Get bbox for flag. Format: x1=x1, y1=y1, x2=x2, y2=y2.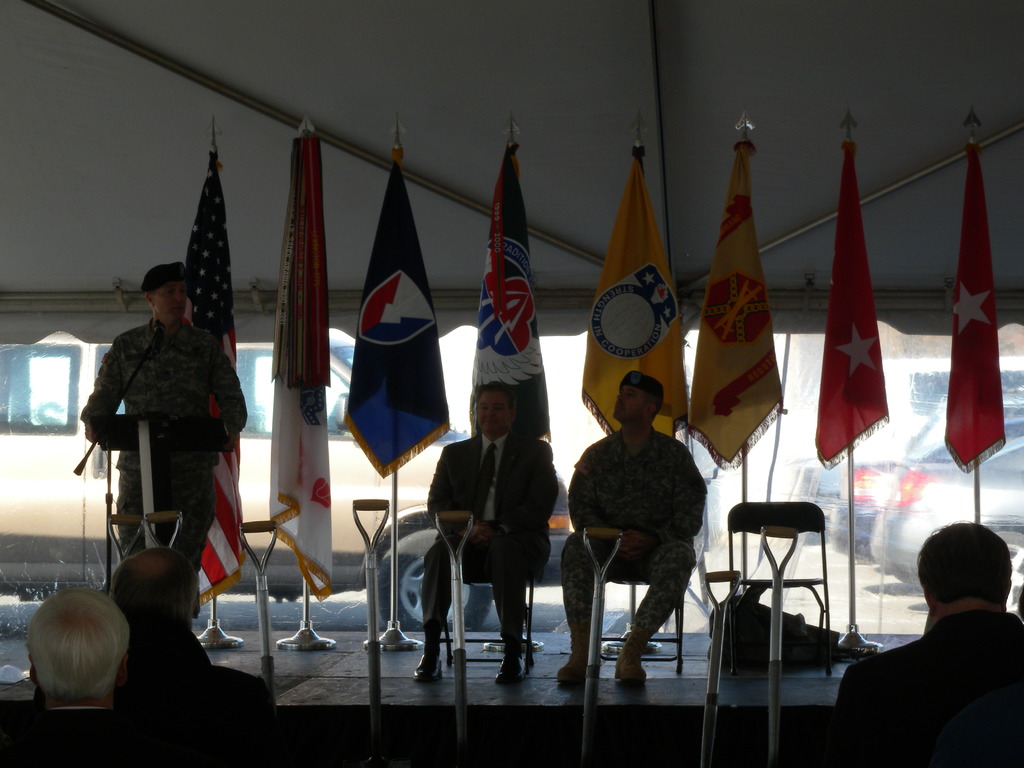
x1=582, y1=132, x2=691, y2=447.
